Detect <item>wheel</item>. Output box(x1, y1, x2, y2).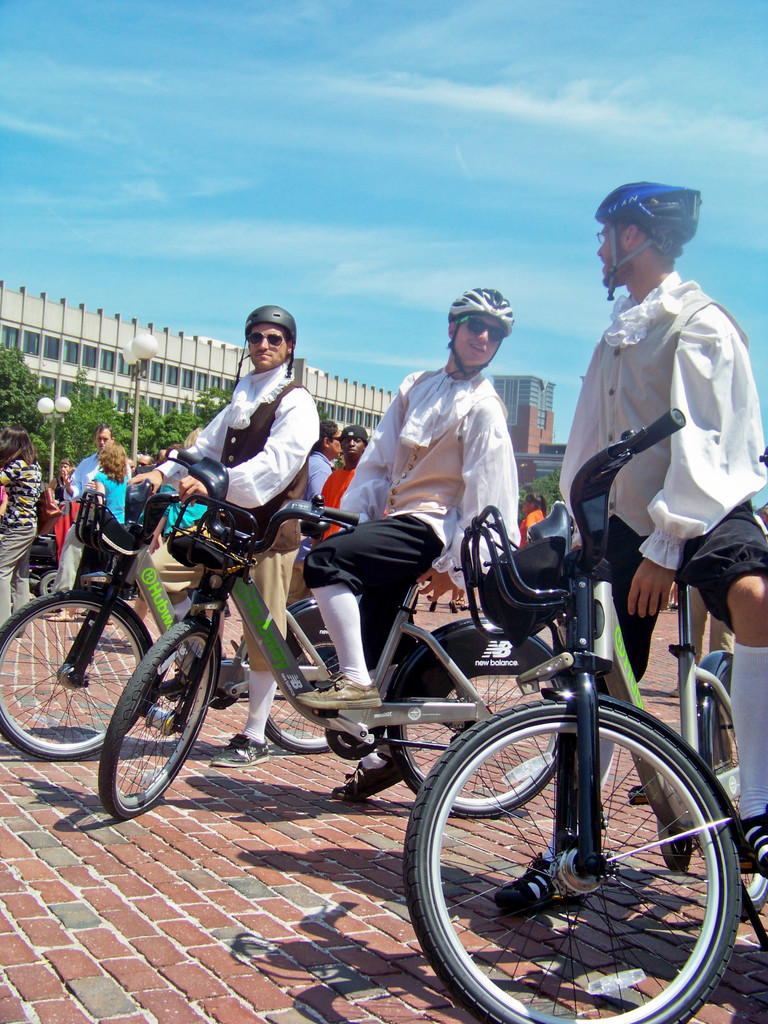
box(382, 612, 577, 824).
